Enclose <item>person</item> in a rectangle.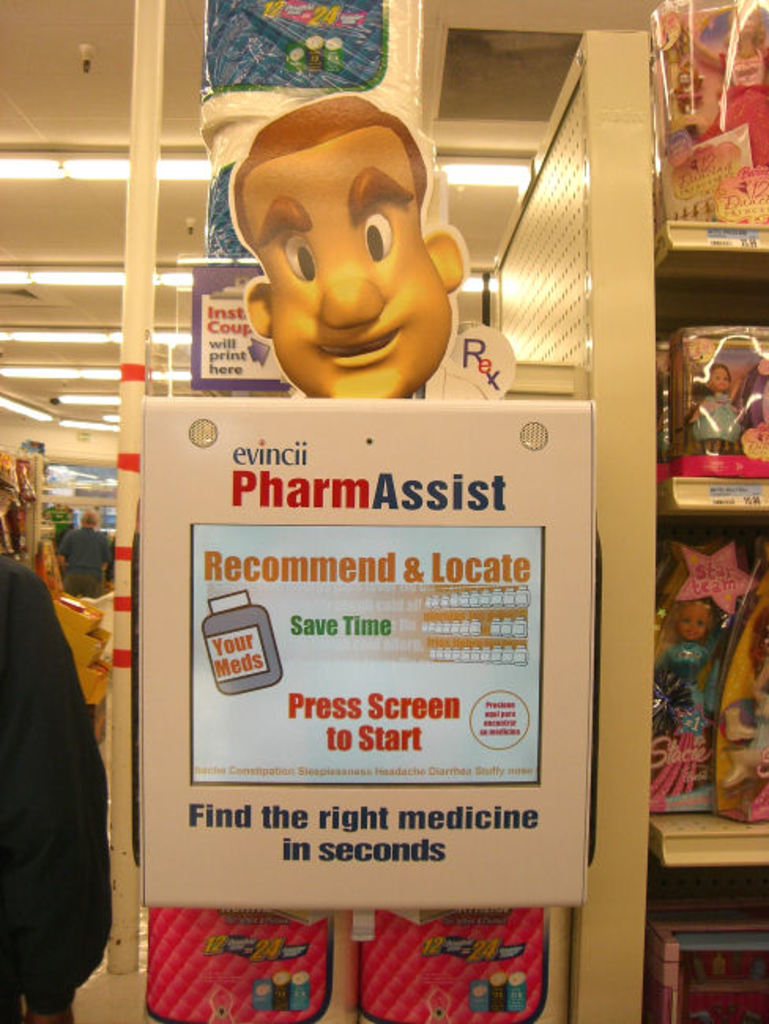
x1=0, y1=551, x2=109, y2=1022.
